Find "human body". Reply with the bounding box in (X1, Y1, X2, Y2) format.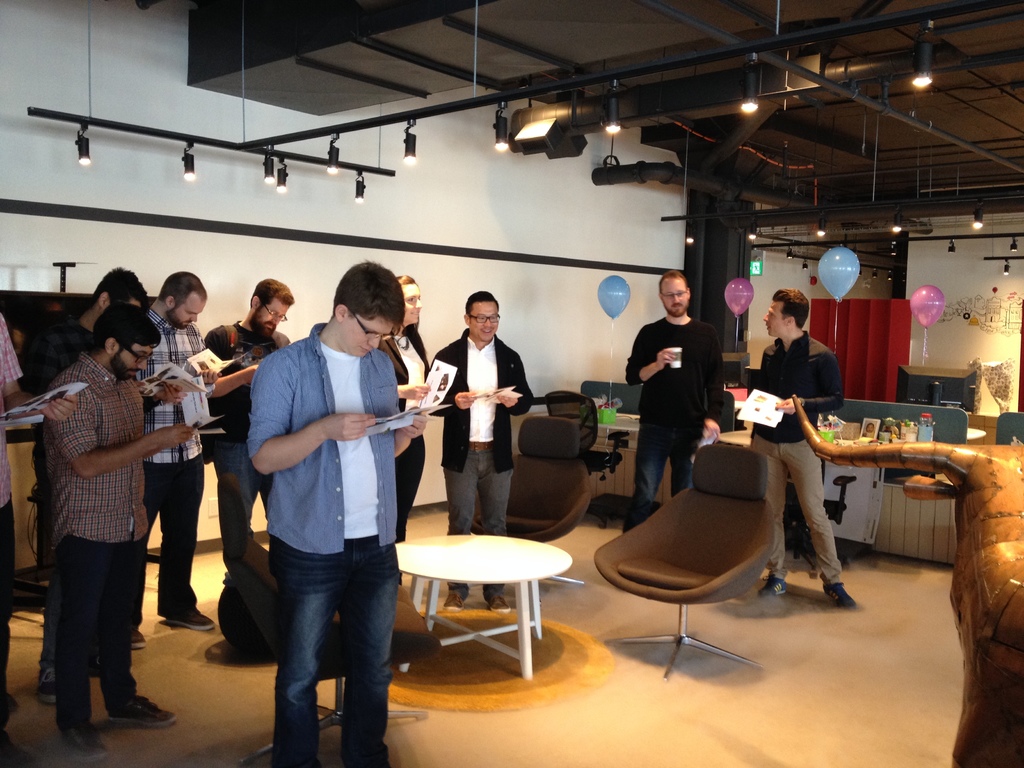
(38, 290, 198, 755).
